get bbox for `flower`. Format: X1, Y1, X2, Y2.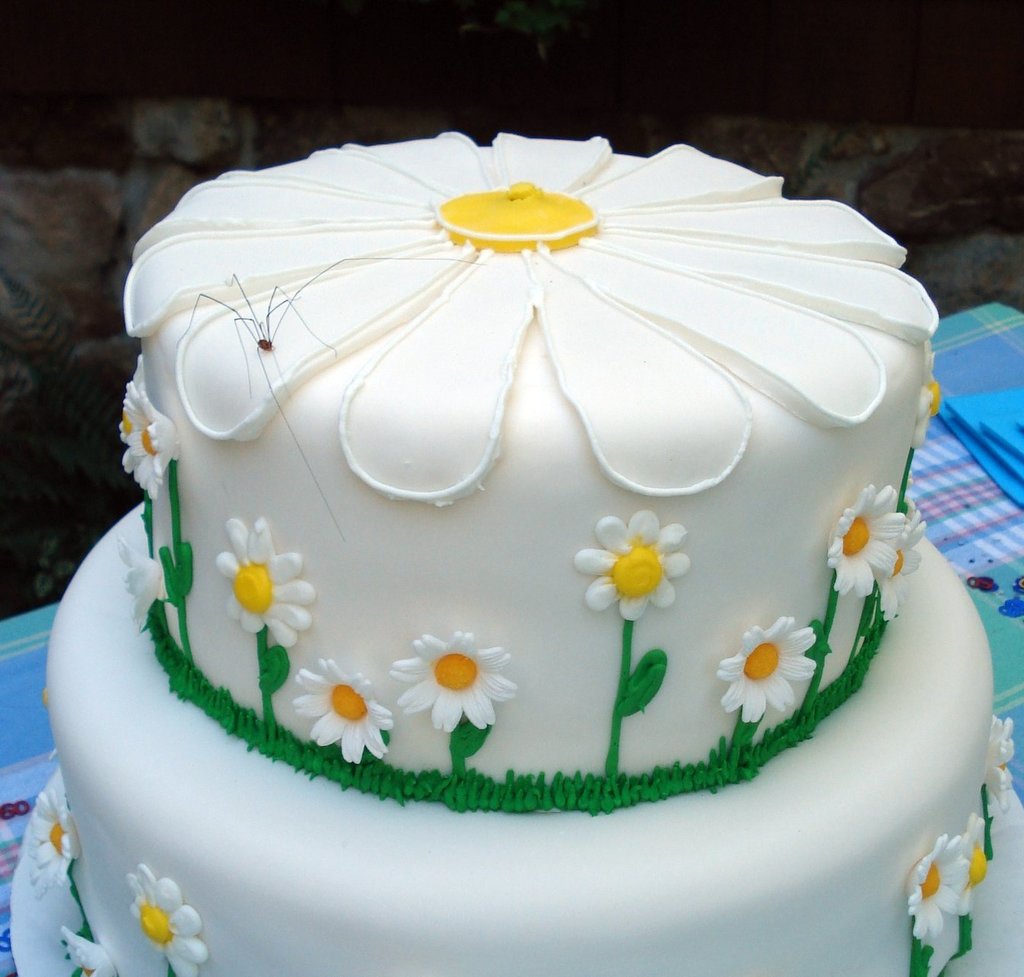
115, 537, 162, 634.
